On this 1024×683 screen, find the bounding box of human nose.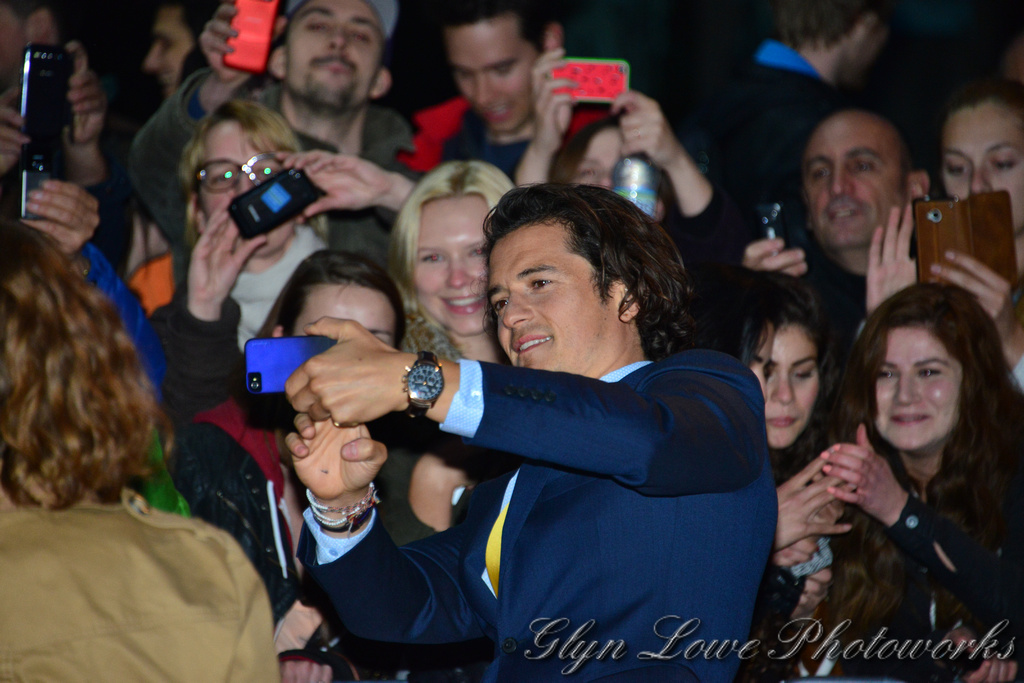
Bounding box: bbox=[895, 377, 920, 405].
